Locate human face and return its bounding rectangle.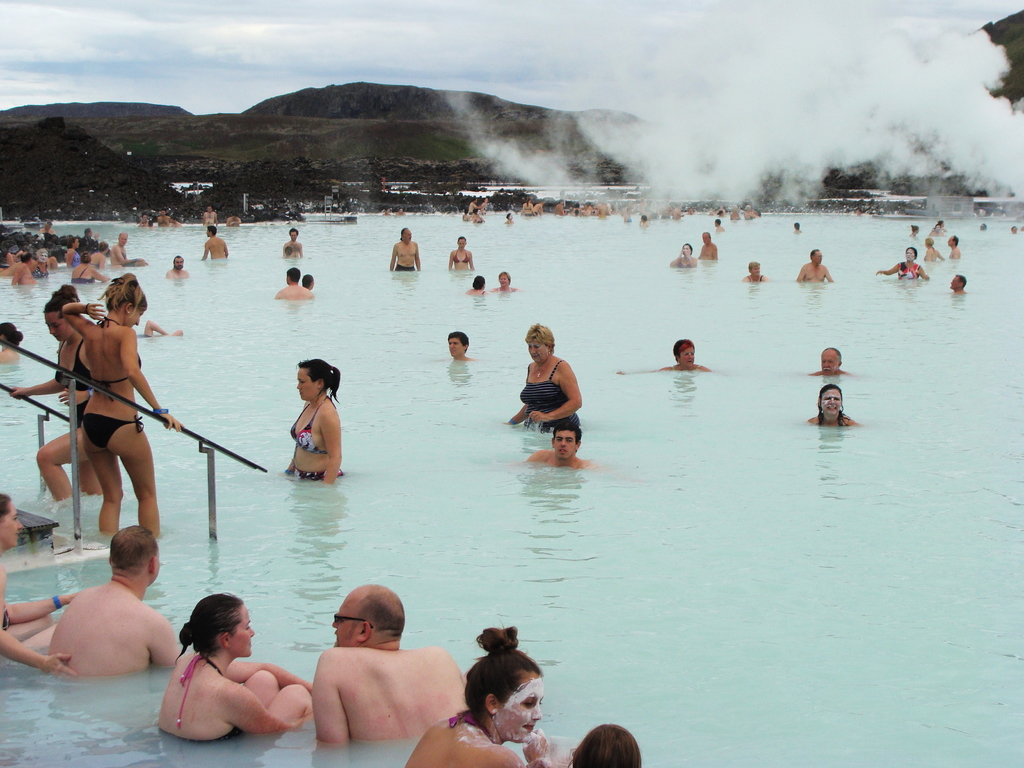
[948,271,961,289].
